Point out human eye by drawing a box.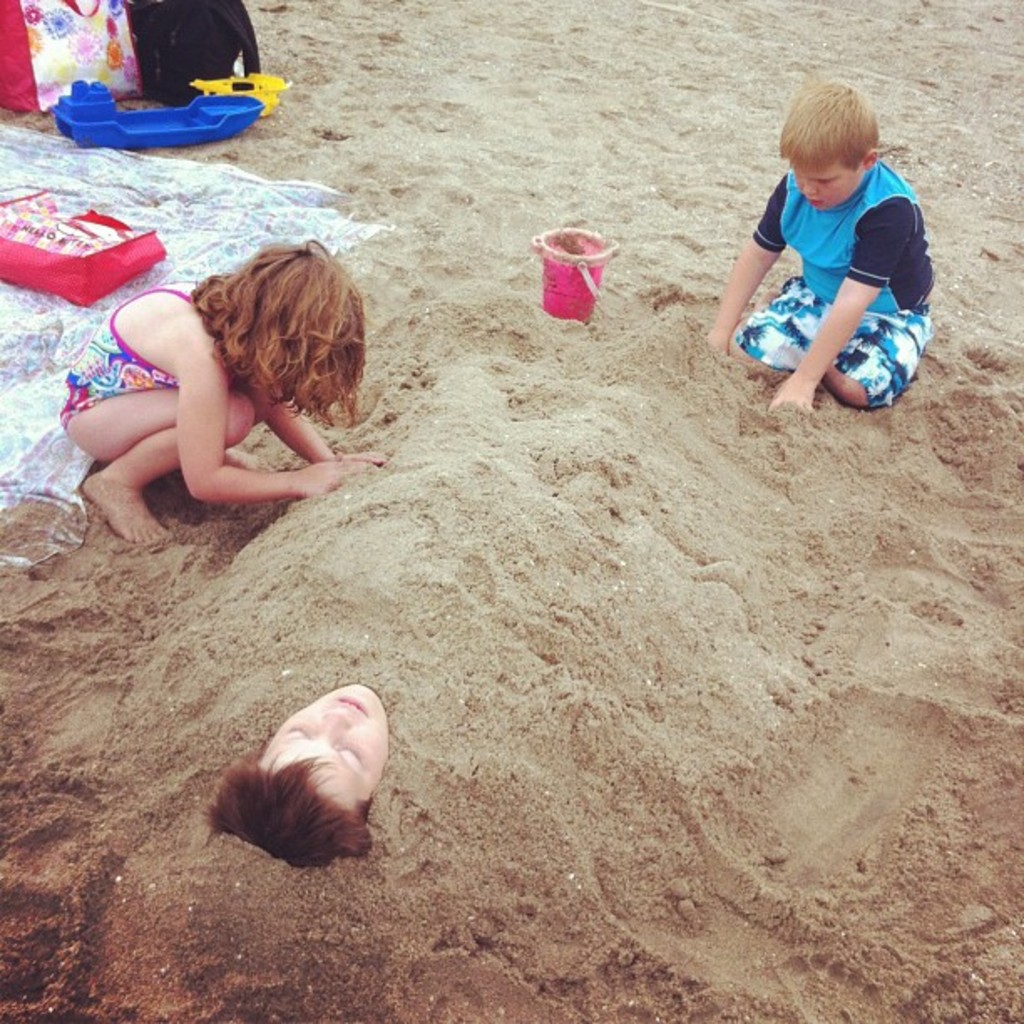
l=289, t=723, r=311, b=736.
